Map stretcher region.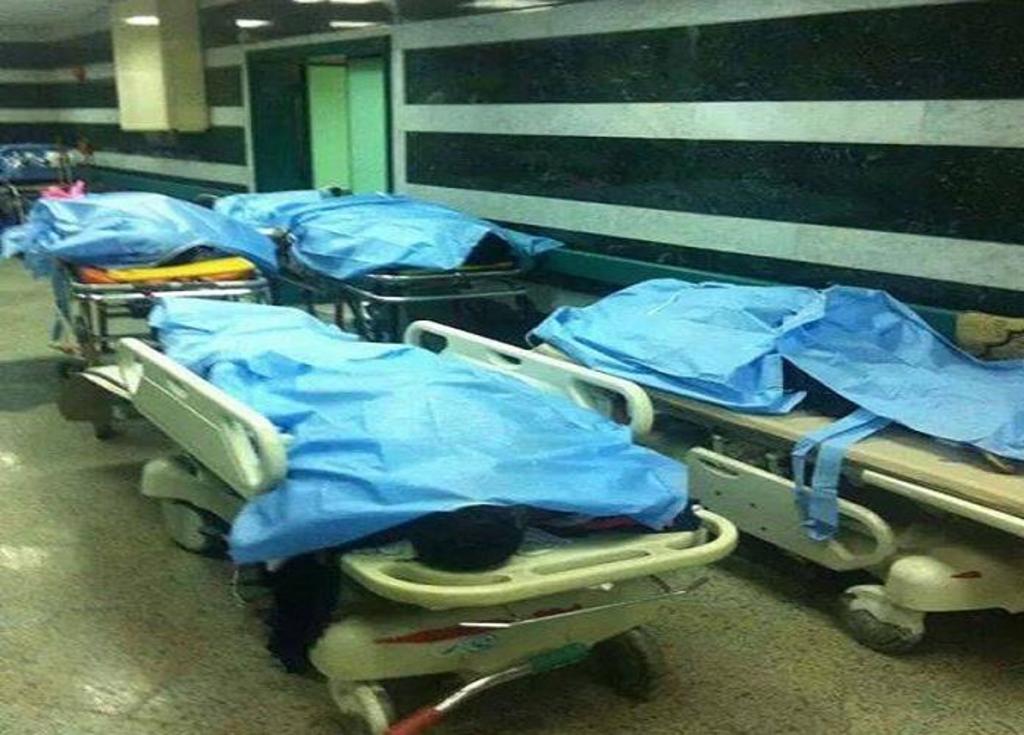
Mapped to pyautogui.locateOnScreen(206, 172, 536, 341).
